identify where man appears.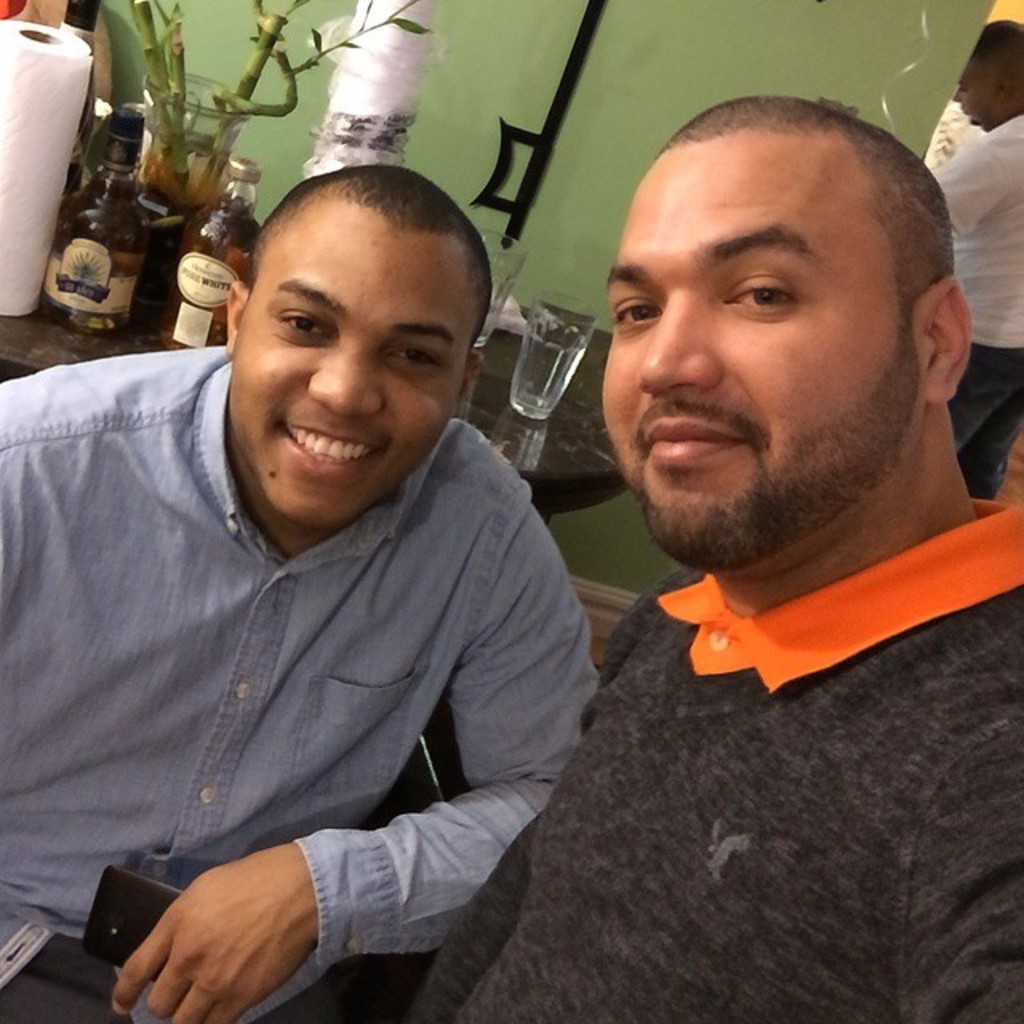
Appears at locate(926, 18, 1022, 499).
